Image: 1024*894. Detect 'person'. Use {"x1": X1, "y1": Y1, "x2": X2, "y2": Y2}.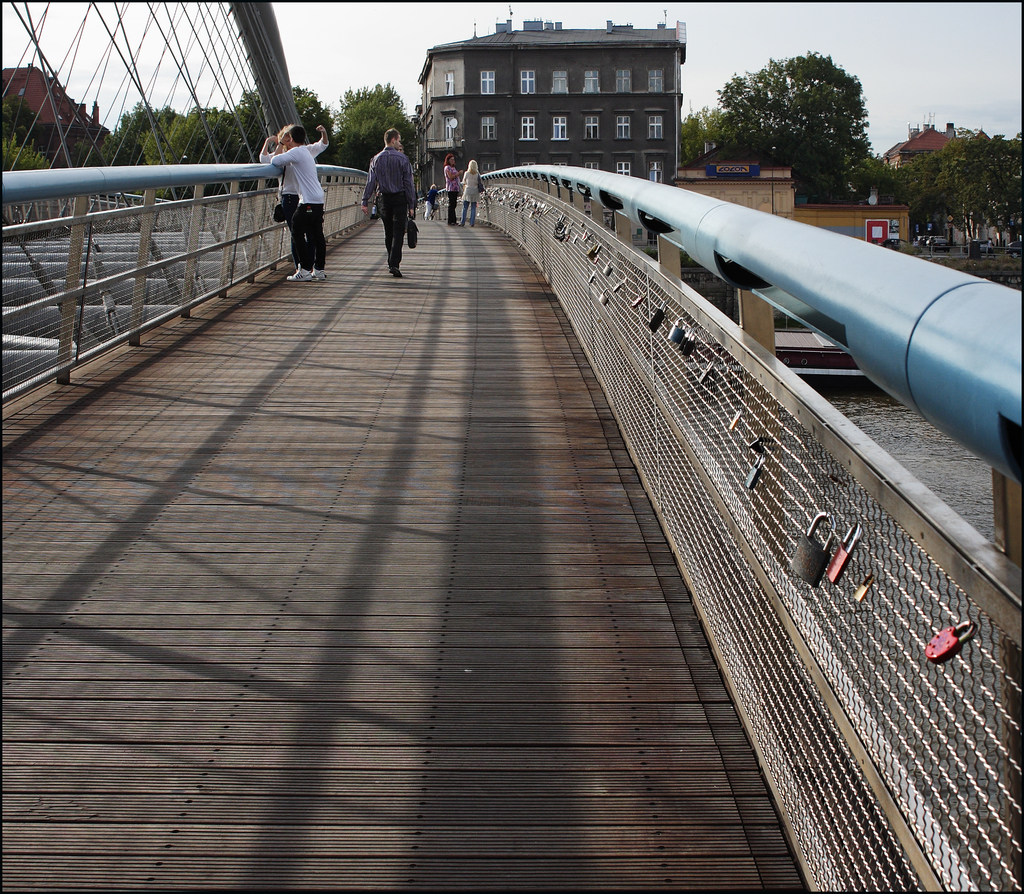
{"x1": 427, "y1": 180, "x2": 435, "y2": 221}.
